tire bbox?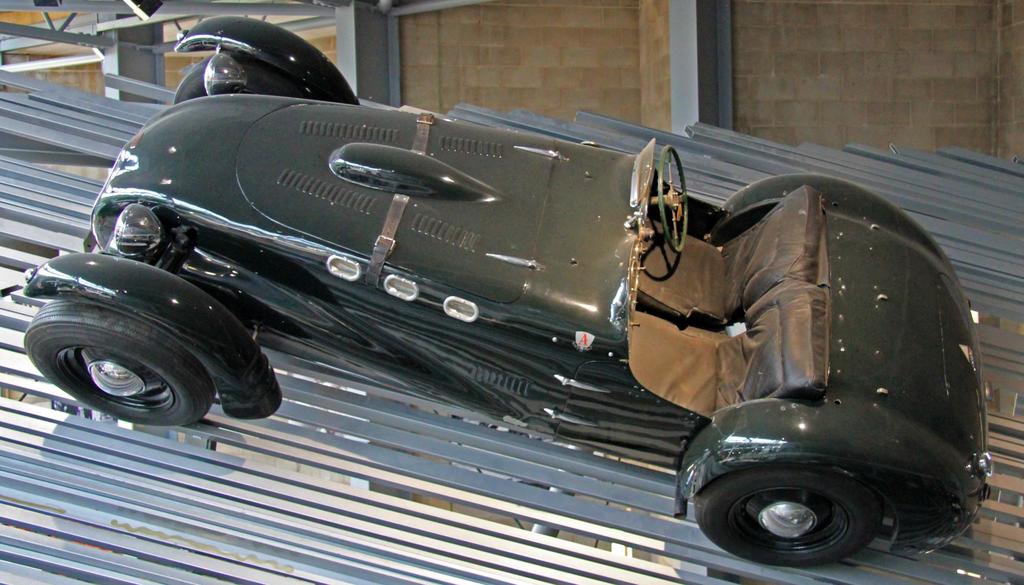
x1=698 y1=467 x2=883 y2=563
